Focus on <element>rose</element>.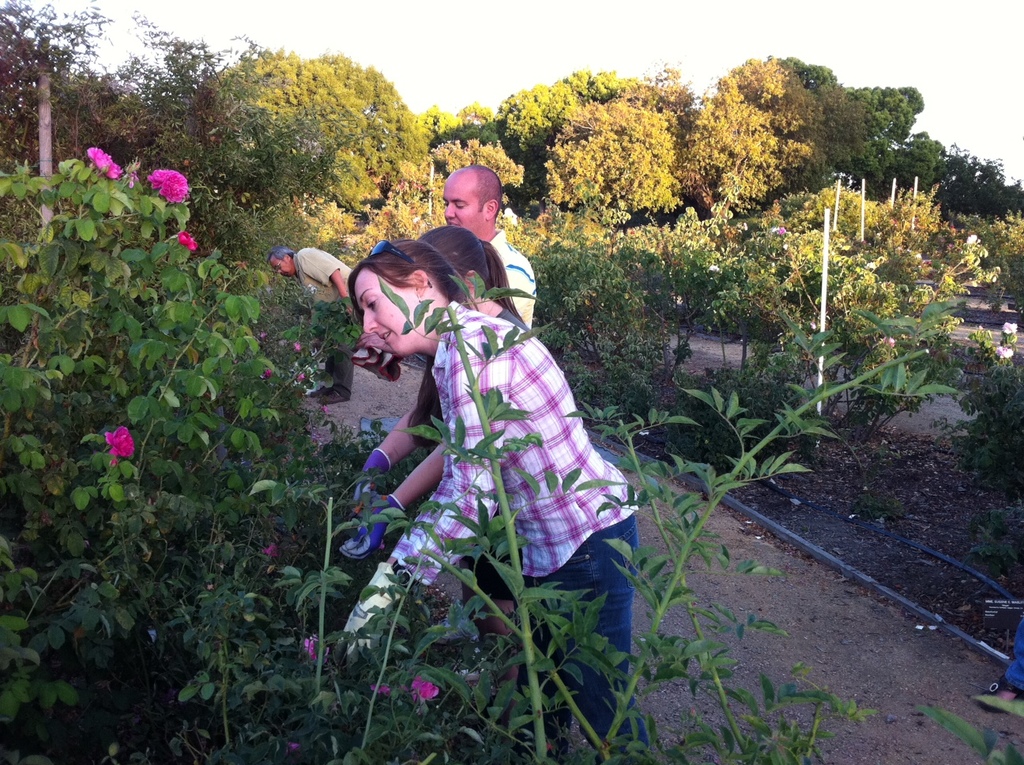
Focused at <box>84,145,122,179</box>.
